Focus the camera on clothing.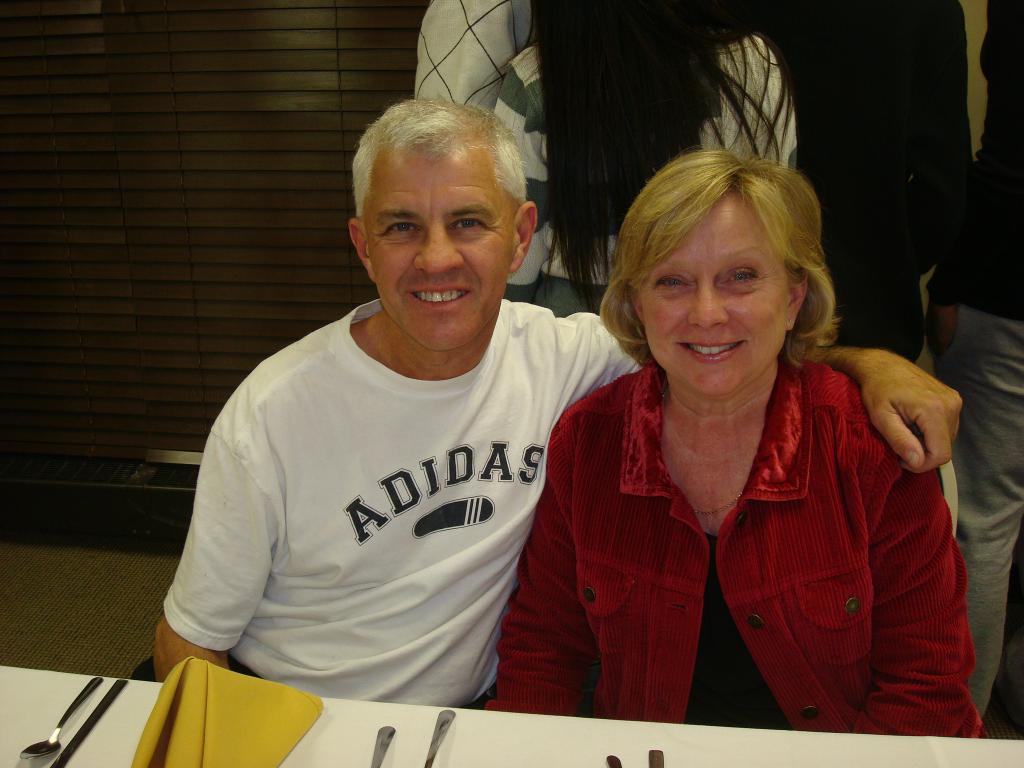
Focus region: left=164, top=294, right=644, bottom=706.
